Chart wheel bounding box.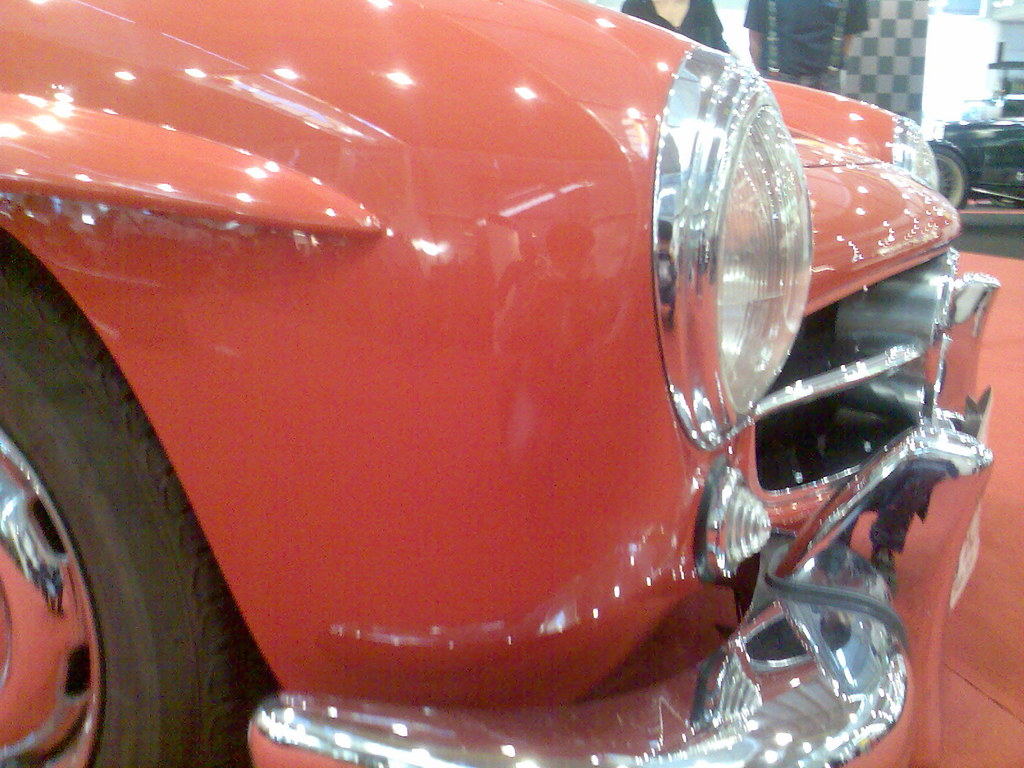
Charted: bbox(928, 140, 973, 209).
